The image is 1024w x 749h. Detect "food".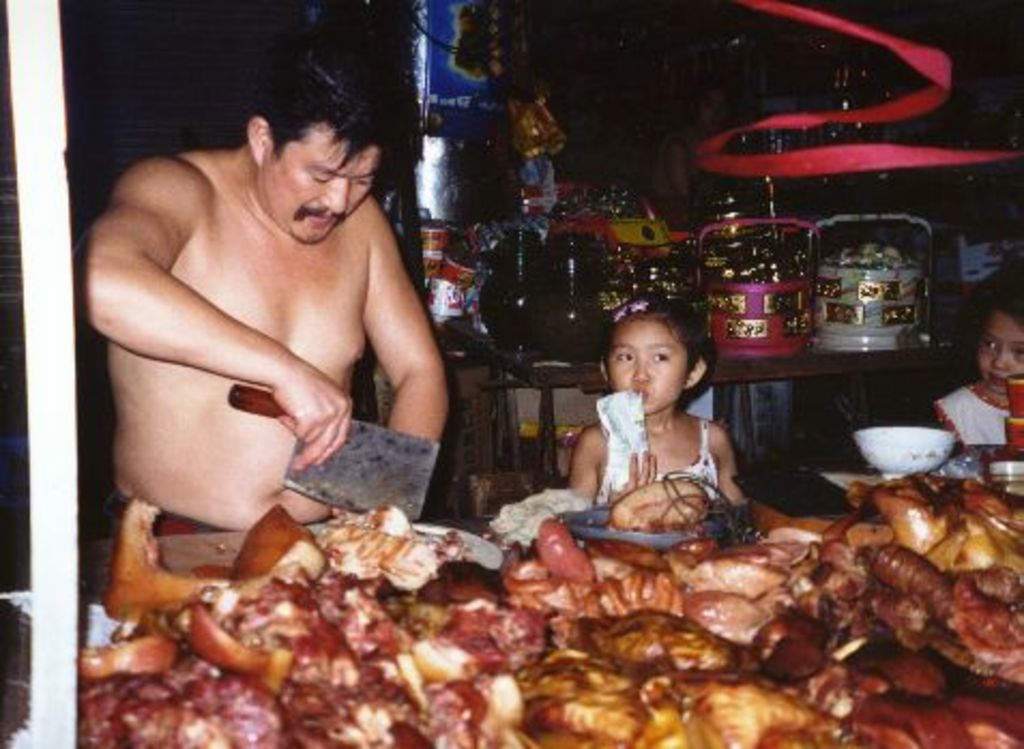
Detection: rect(122, 498, 1009, 747).
